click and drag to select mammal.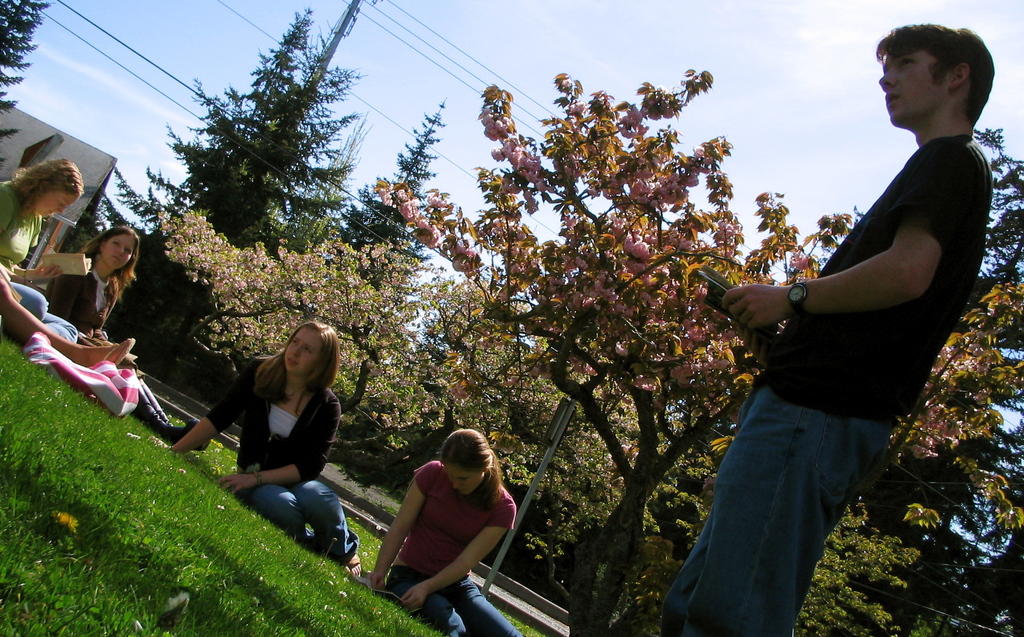
Selection: [left=375, top=419, right=522, bottom=613].
